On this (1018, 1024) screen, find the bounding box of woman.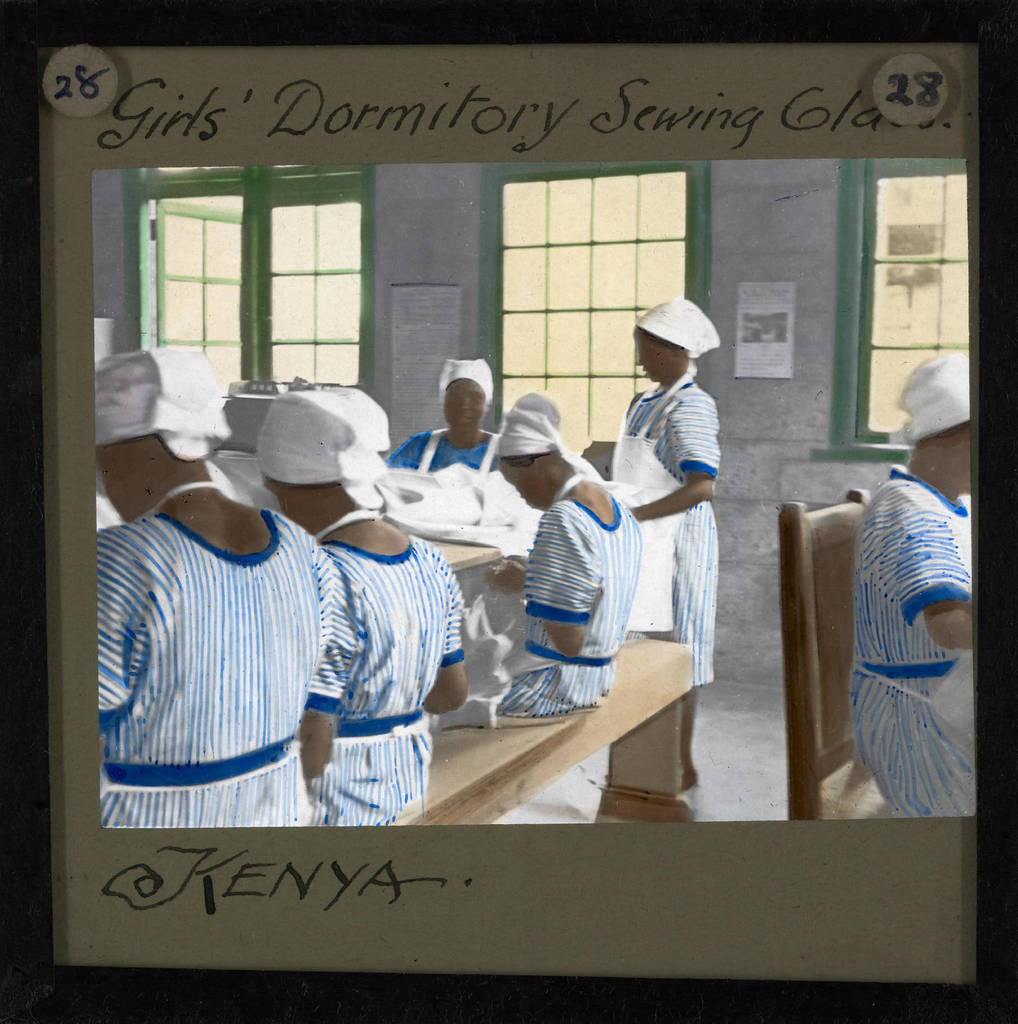
Bounding box: (600,284,733,794).
